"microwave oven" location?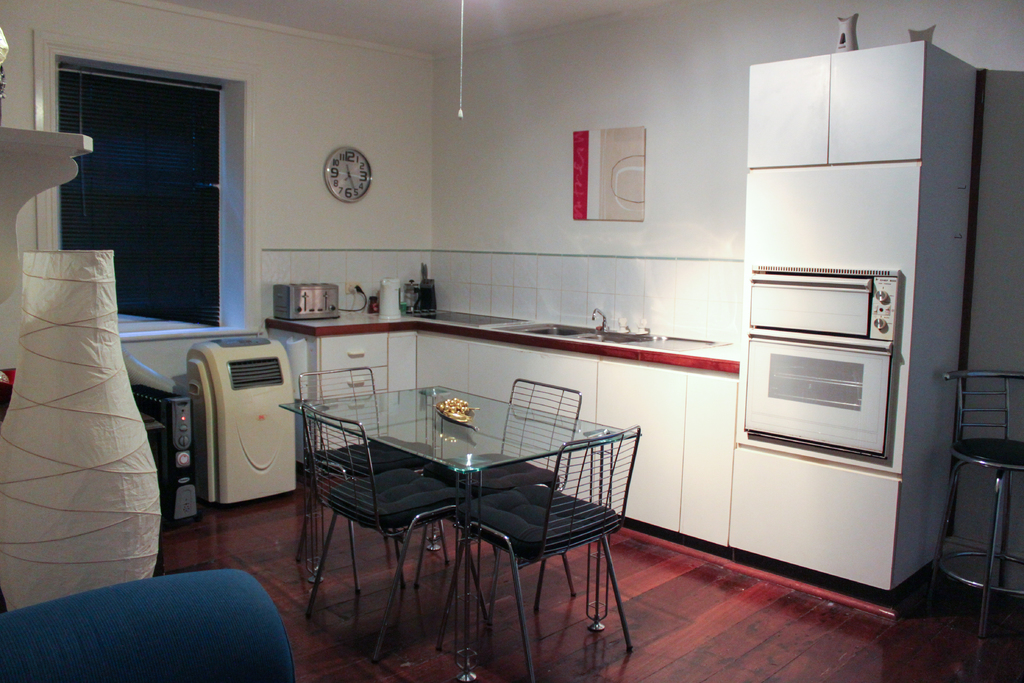
740:265:902:353
